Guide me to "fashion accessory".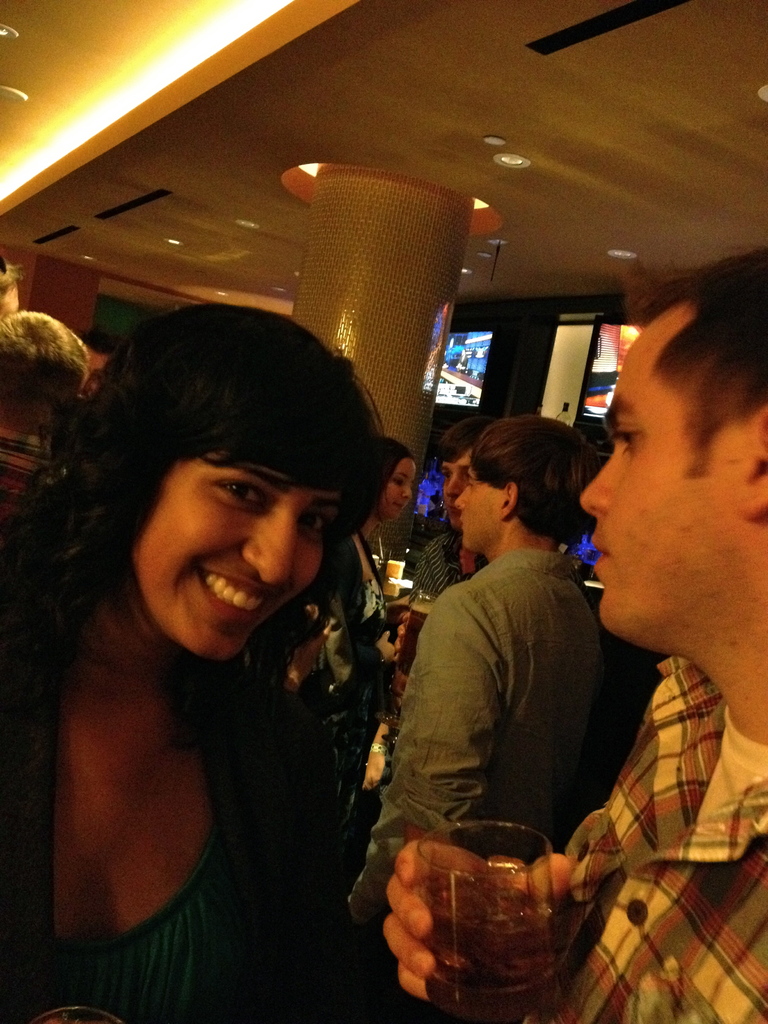
Guidance: region(370, 739, 394, 757).
